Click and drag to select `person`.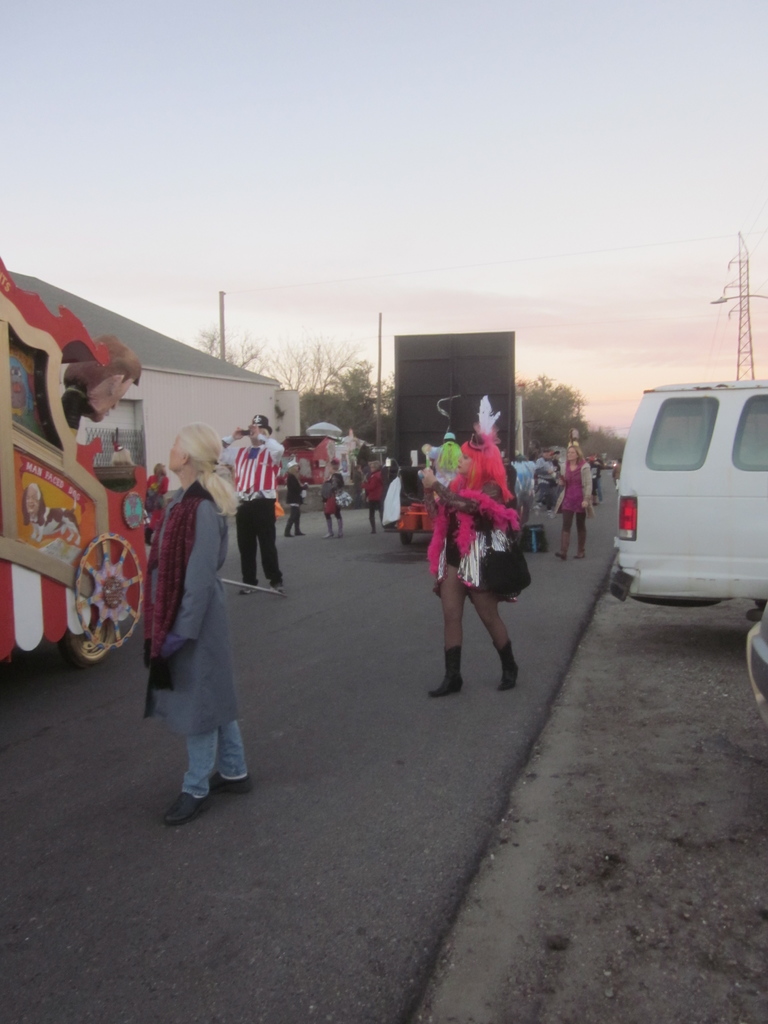
Selection: bbox(556, 445, 597, 564).
